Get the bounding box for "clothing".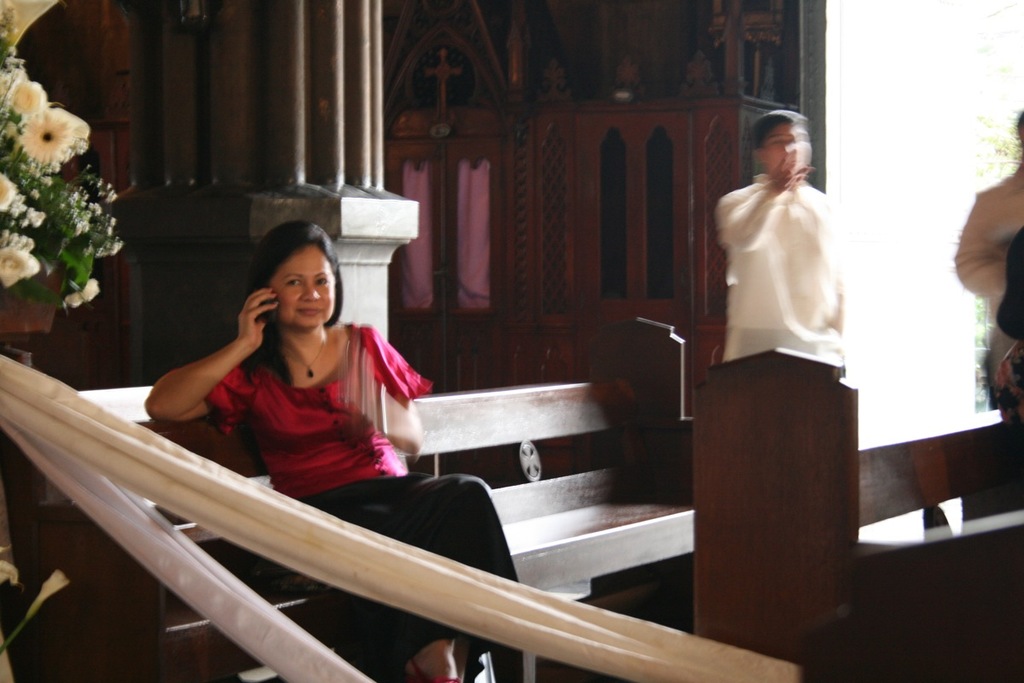
detection(202, 323, 520, 682).
